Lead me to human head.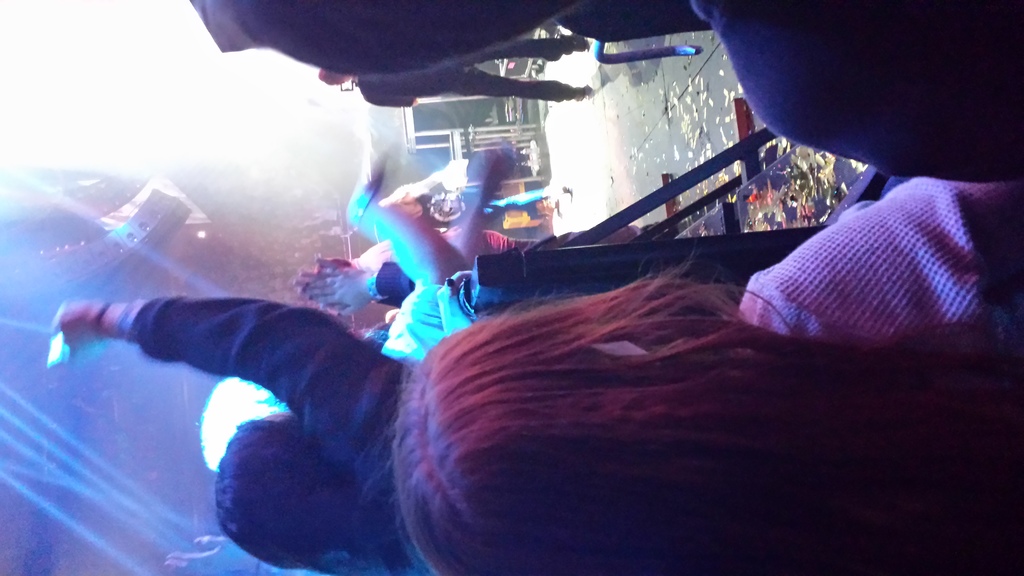
Lead to 317/62/354/87.
